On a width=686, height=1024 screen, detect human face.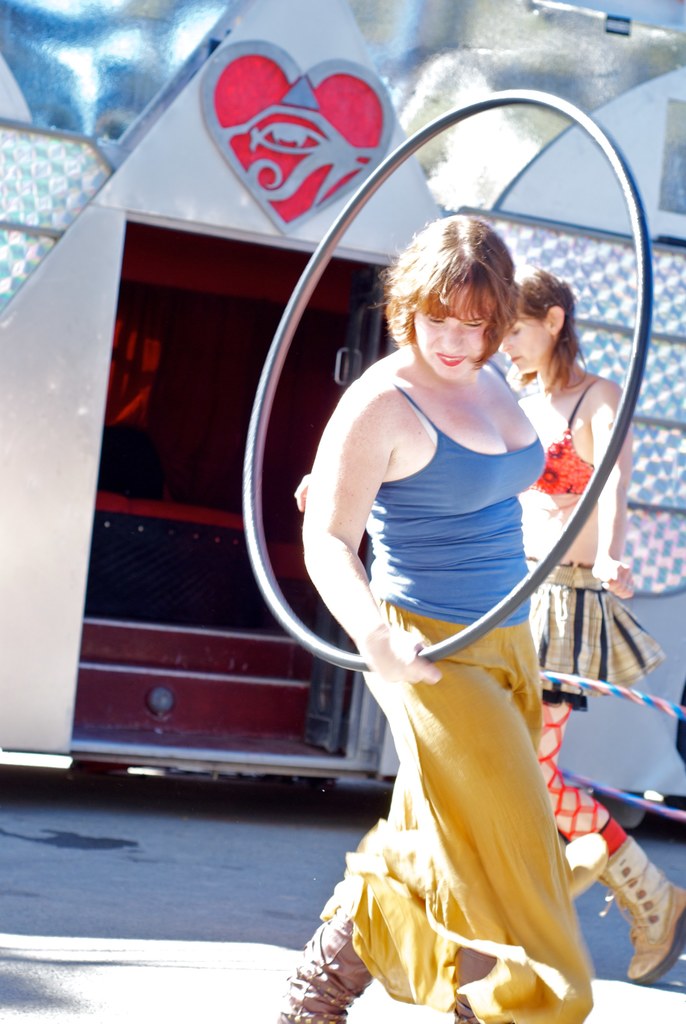
left=414, top=283, right=484, bottom=386.
